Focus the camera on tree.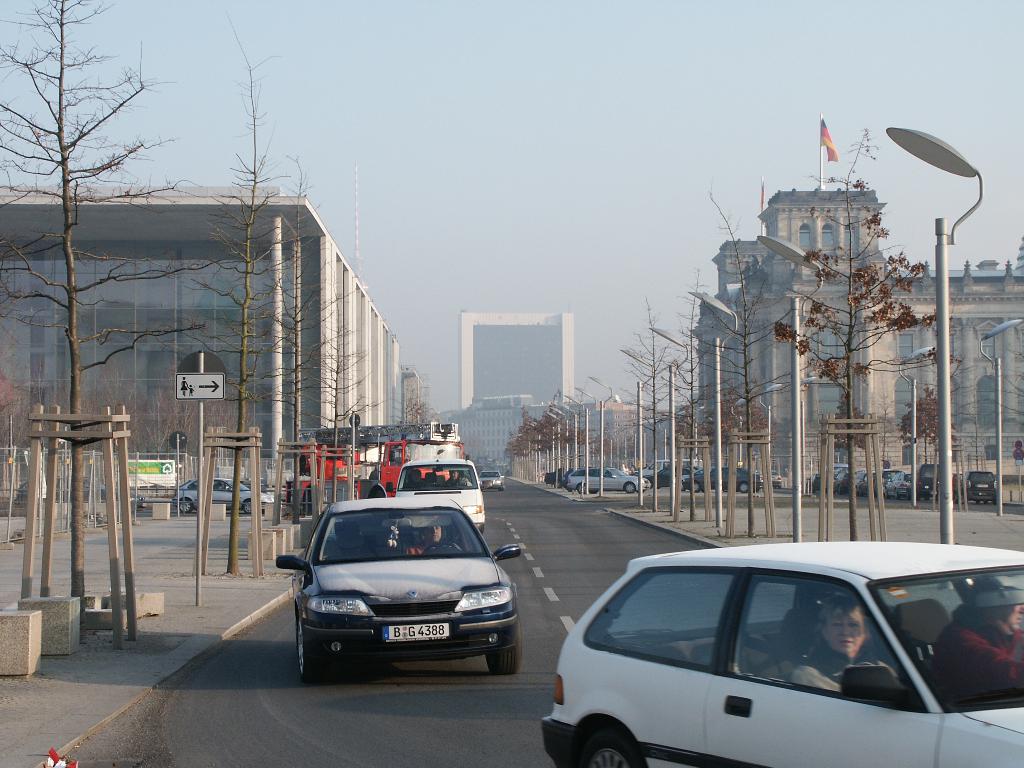
Focus region: (822,398,867,480).
